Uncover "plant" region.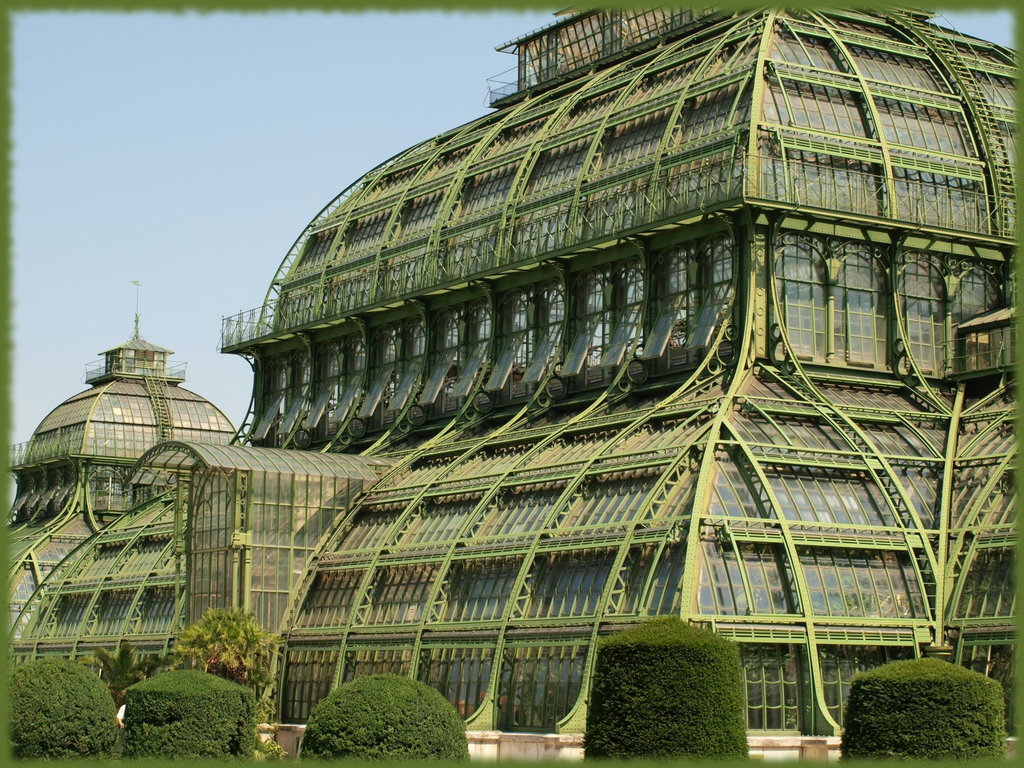
Uncovered: select_region(566, 620, 777, 743).
